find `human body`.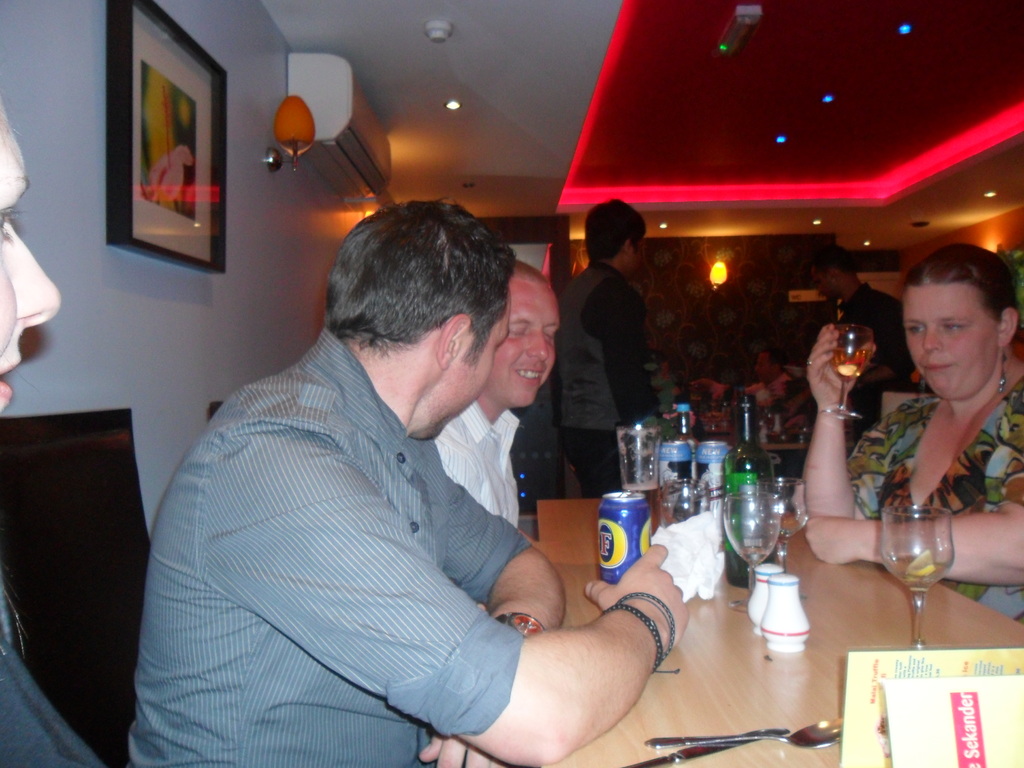
bbox=(0, 578, 108, 767).
